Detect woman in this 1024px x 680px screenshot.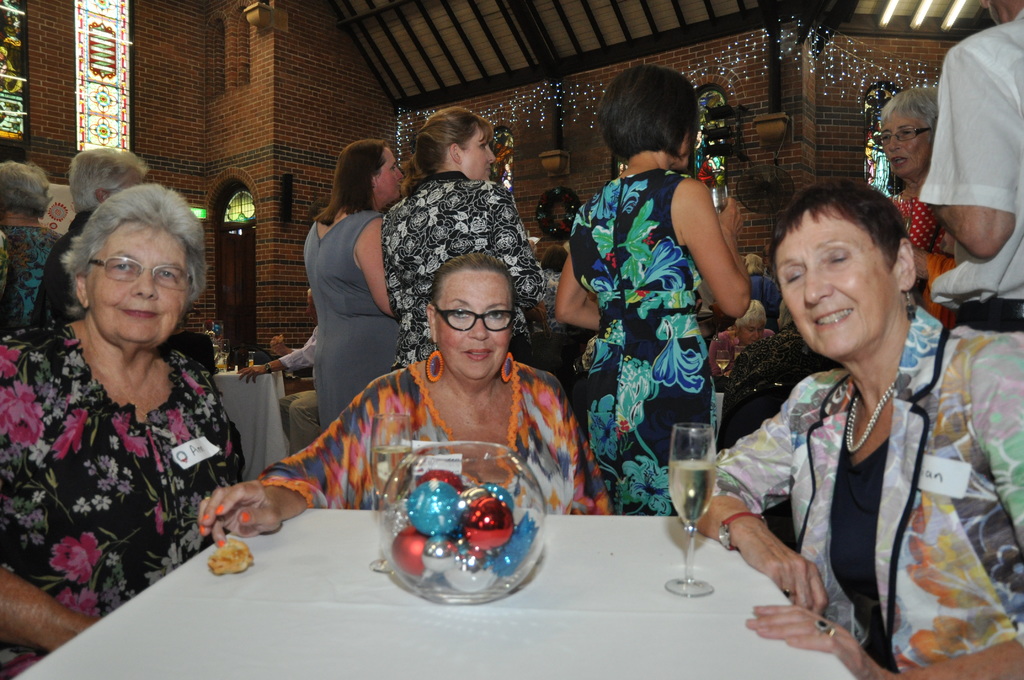
Detection: pyautogui.locateOnScreen(708, 296, 780, 378).
